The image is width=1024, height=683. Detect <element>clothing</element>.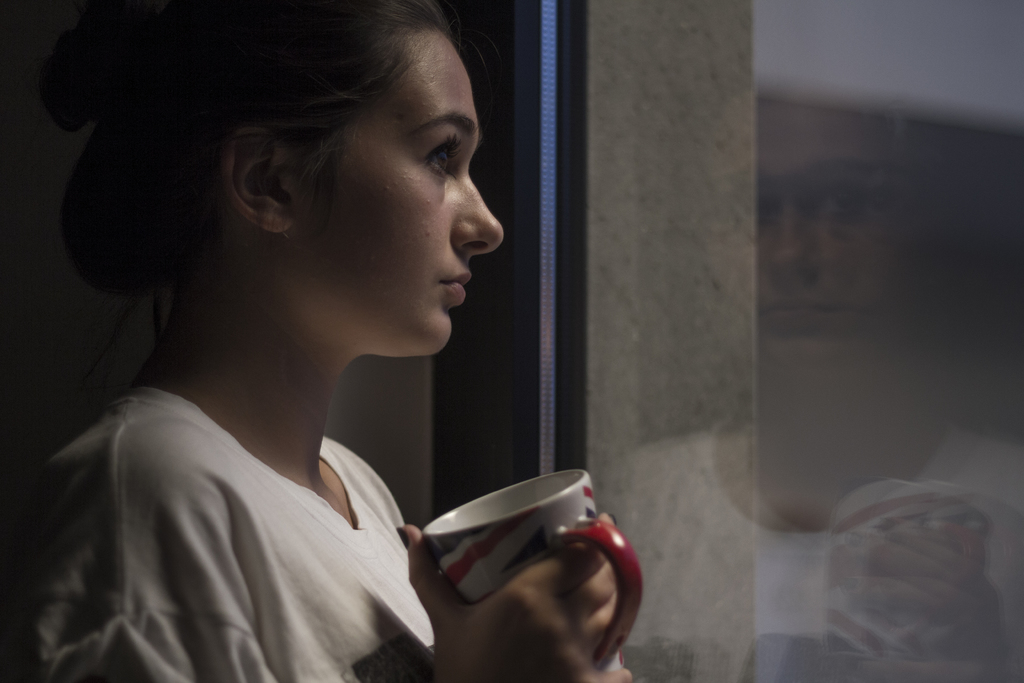
Detection: <bbox>38, 317, 472, 682</bbox>.
